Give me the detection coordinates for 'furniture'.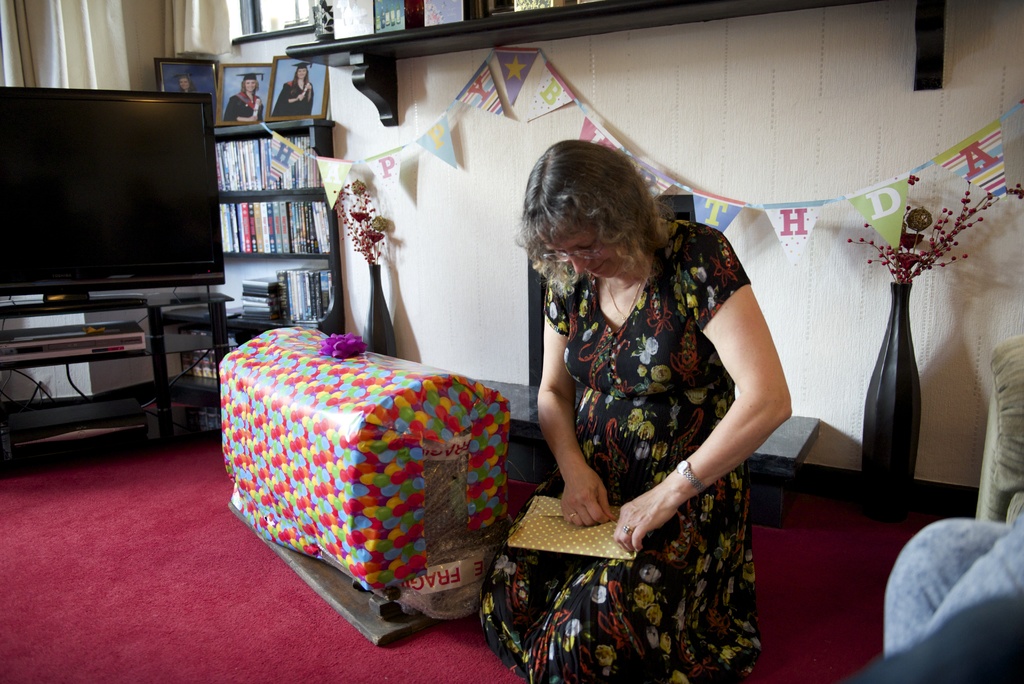
l=852, t=519, r=1023, b=683.
